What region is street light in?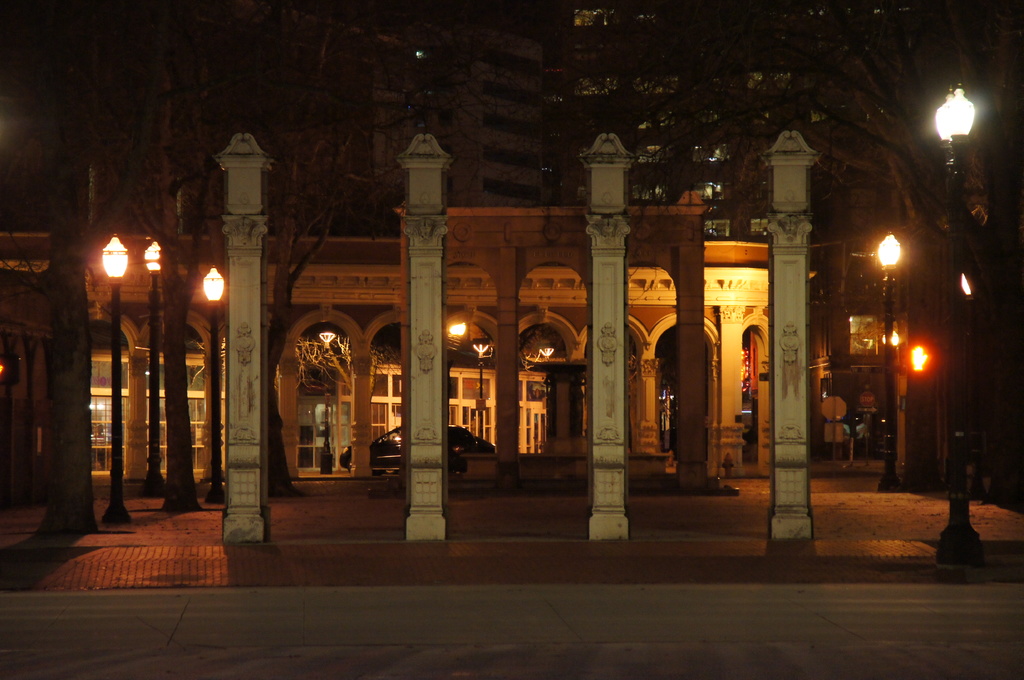
{"x1": 939, "y1": 91, "x2": 977, "y2": 538}.
